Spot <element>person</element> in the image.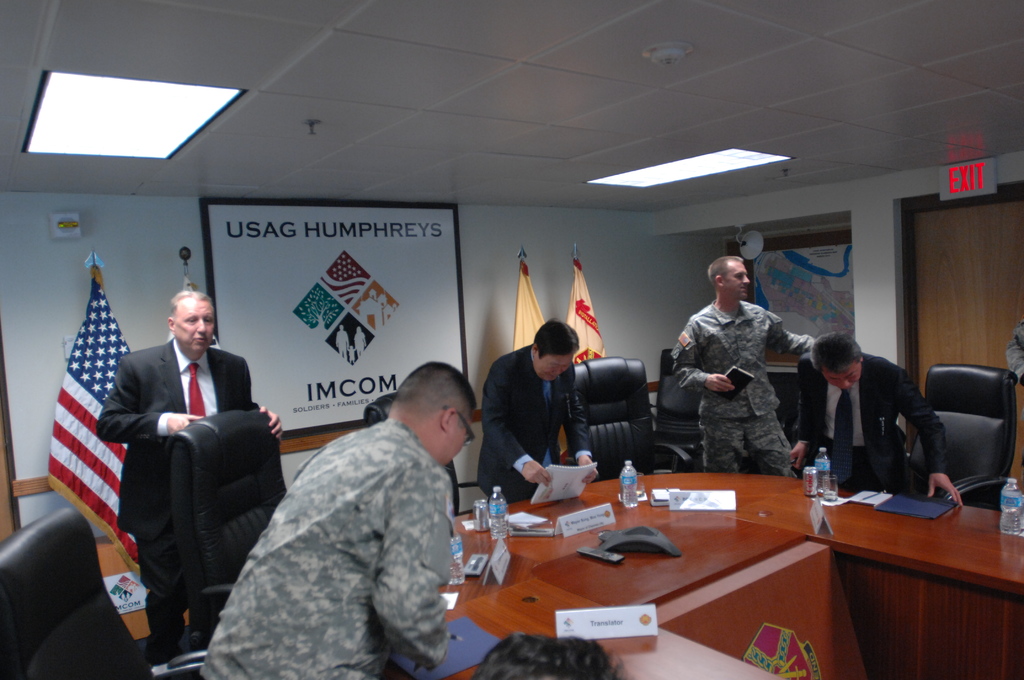
<element>person</element> found at (x1=480, y1=315, x2=596, y2=511).
